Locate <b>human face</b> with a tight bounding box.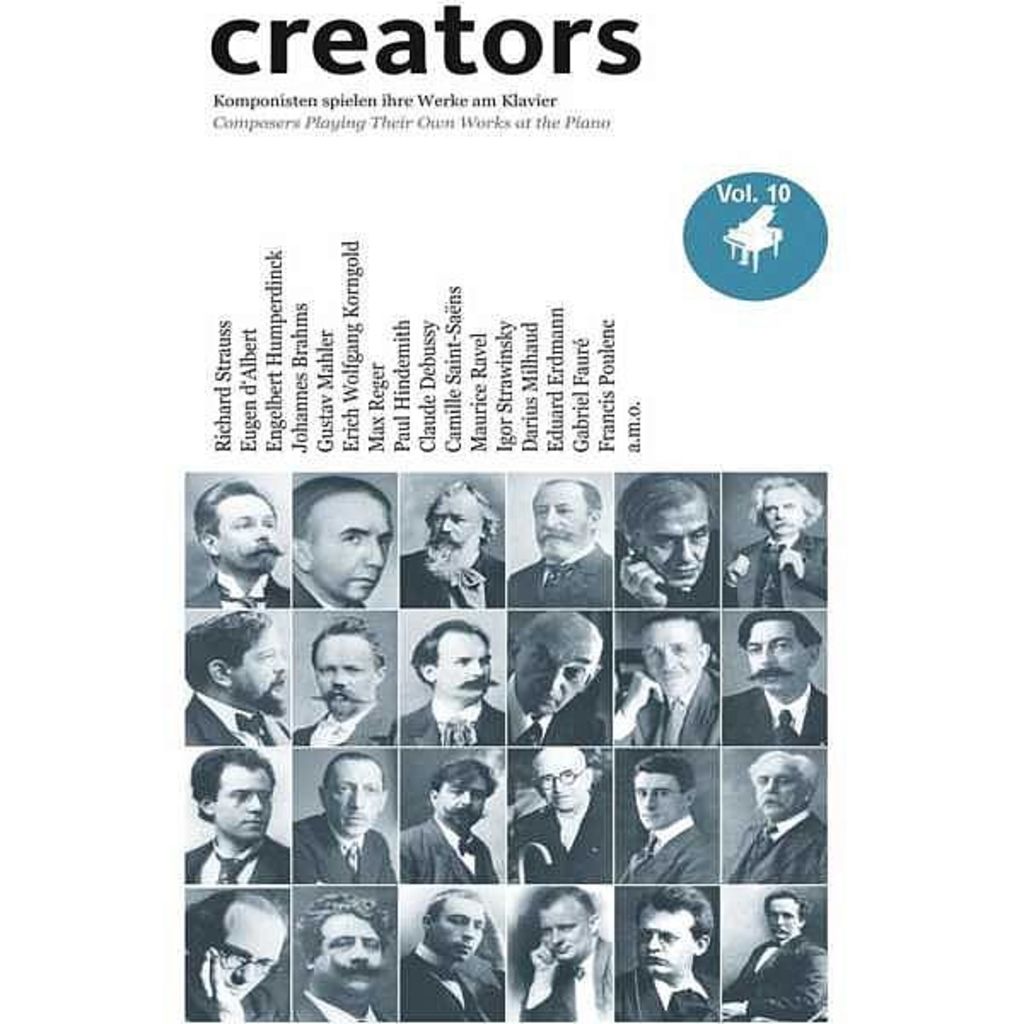
{"left": 633, "top": 770, "right": 683, "bottom": 829}.
